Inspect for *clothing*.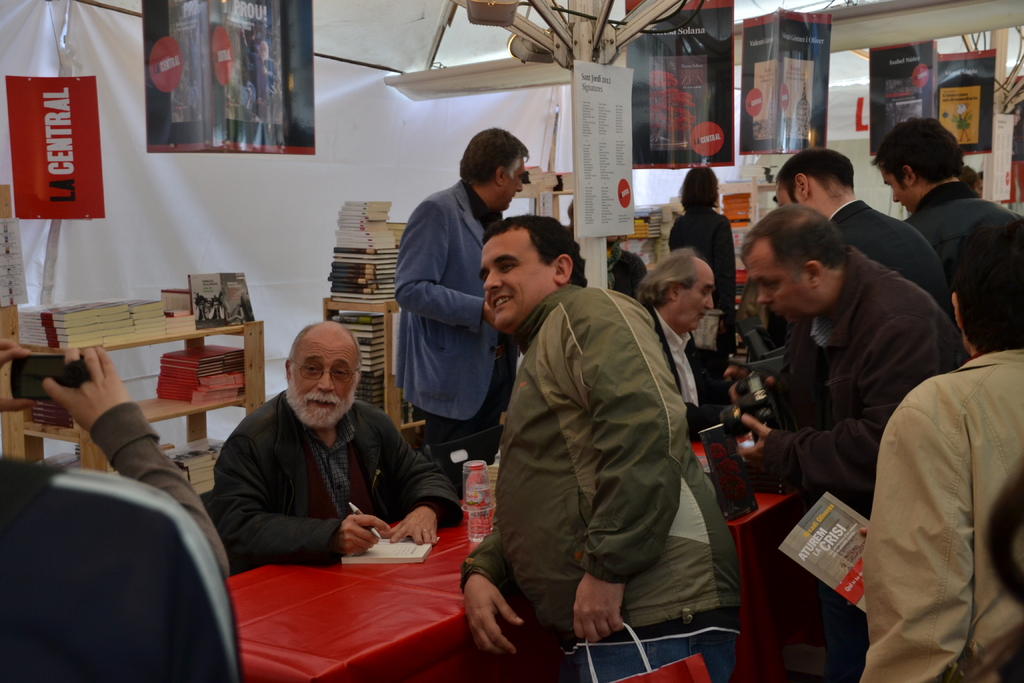
Inspection: [855, 350, 1023, 682].
